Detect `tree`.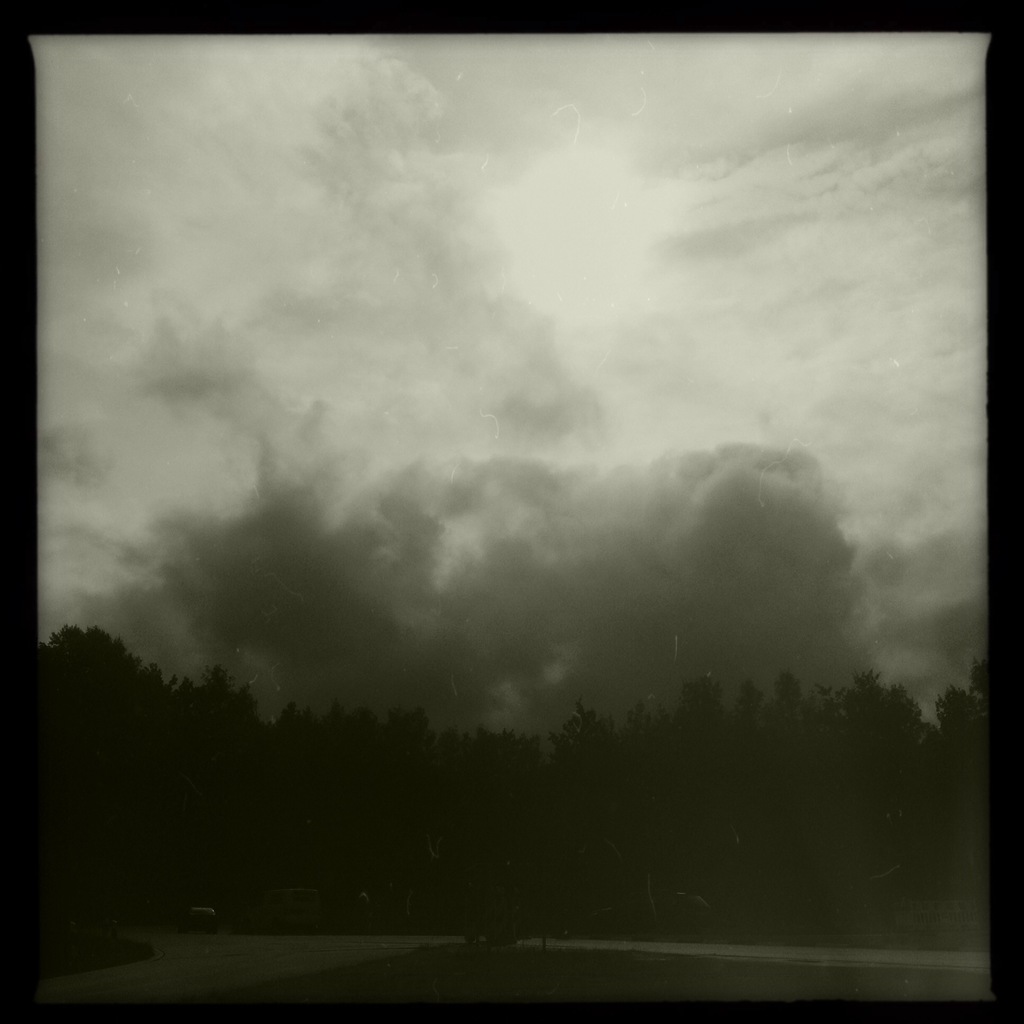
Detected at <region>798, 665, 943, 940</region>.
